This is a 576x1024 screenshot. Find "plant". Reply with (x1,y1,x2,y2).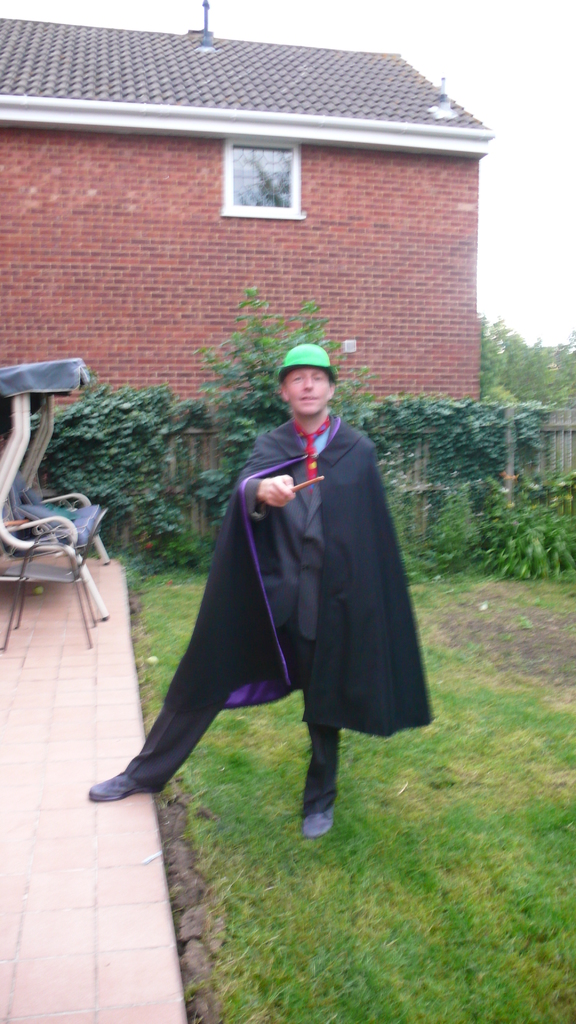
(349,387,574,493).
